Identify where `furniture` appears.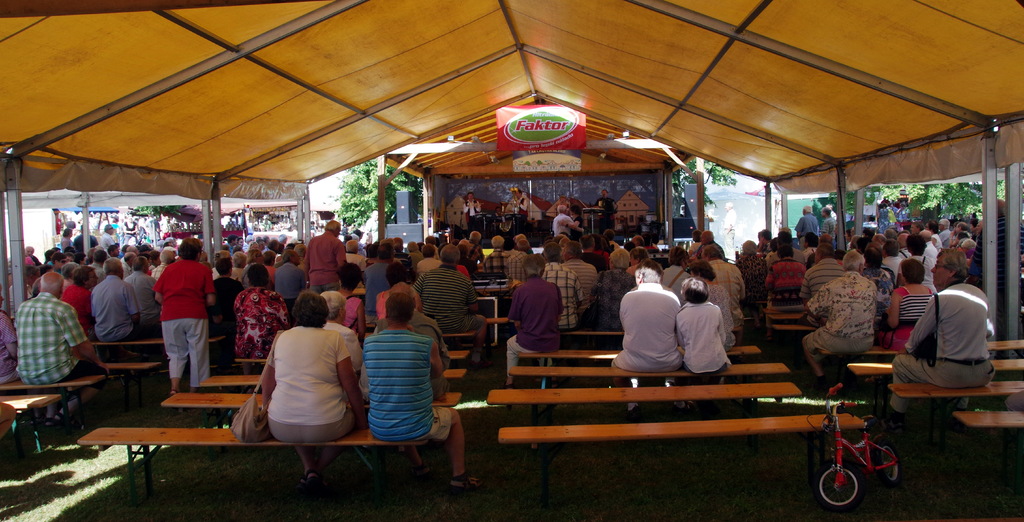
Appears at [484, 385, 804, 404].
